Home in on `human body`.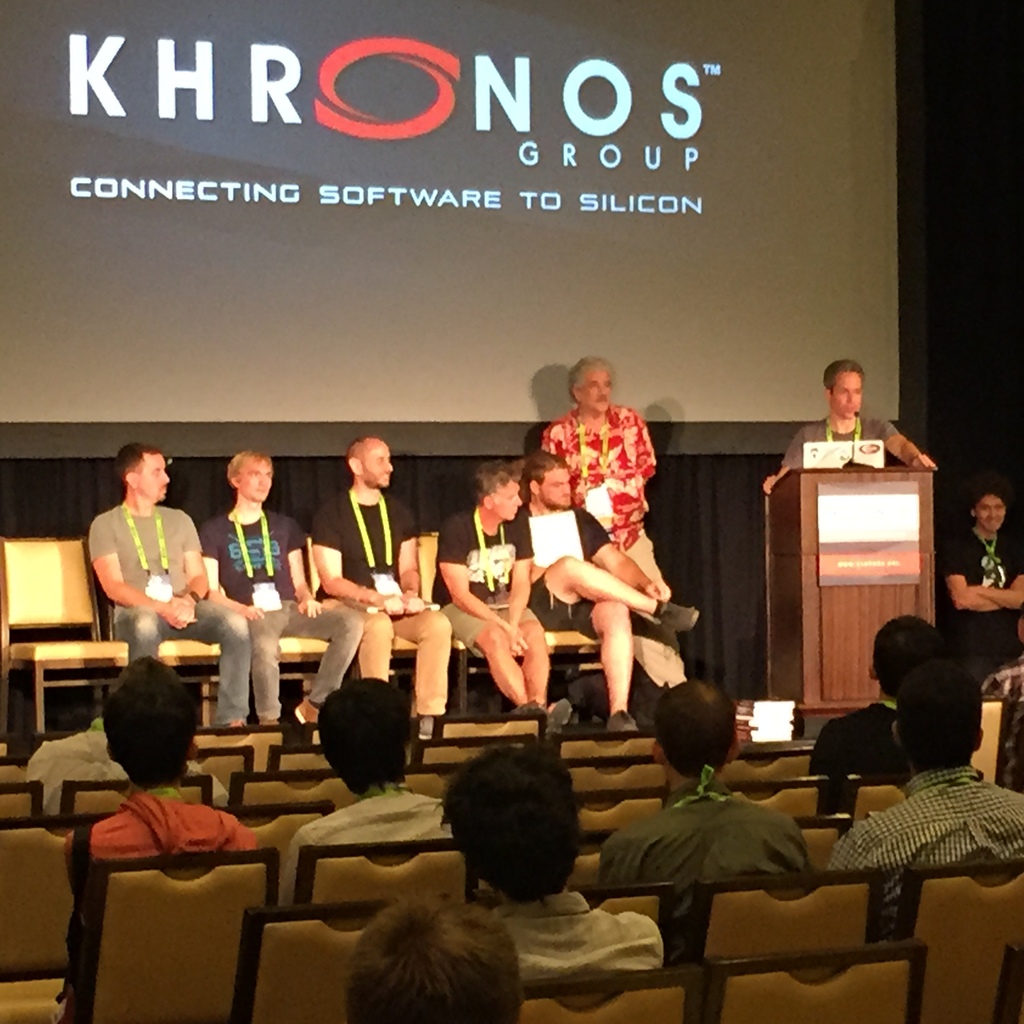
Homed in at (left=809, top=691, right=903, bottom=812).
